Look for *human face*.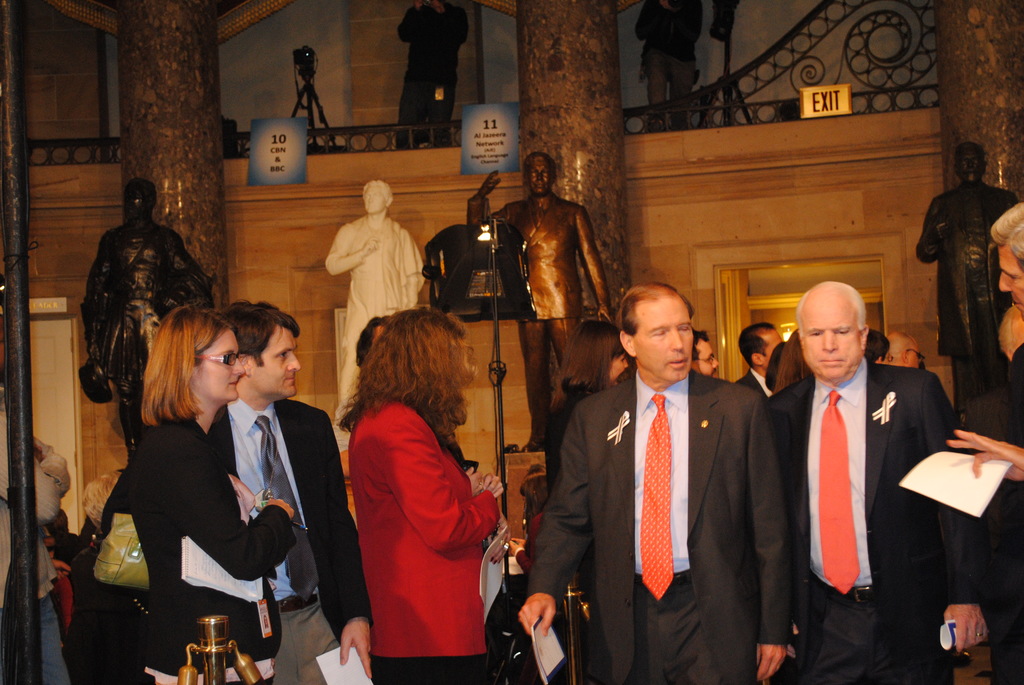
Found: x1=760 y1=329 x2=786 y2=370.
